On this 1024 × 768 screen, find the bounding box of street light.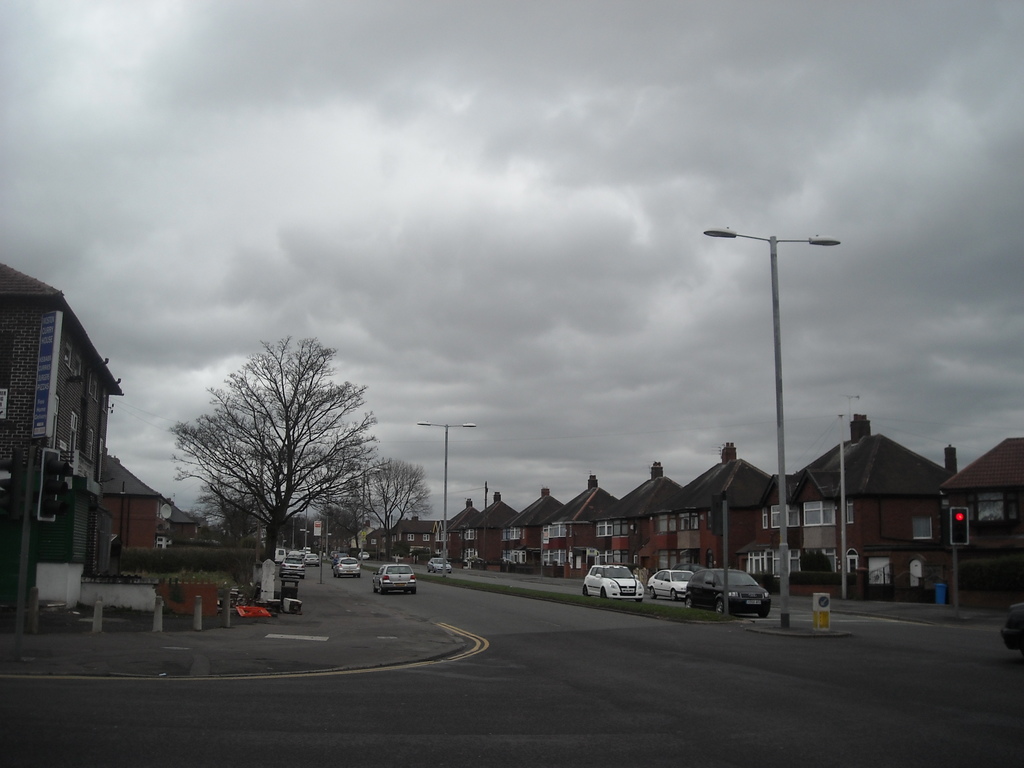
Bounding box: (left=704, top=223, right=844, bottom=631).
